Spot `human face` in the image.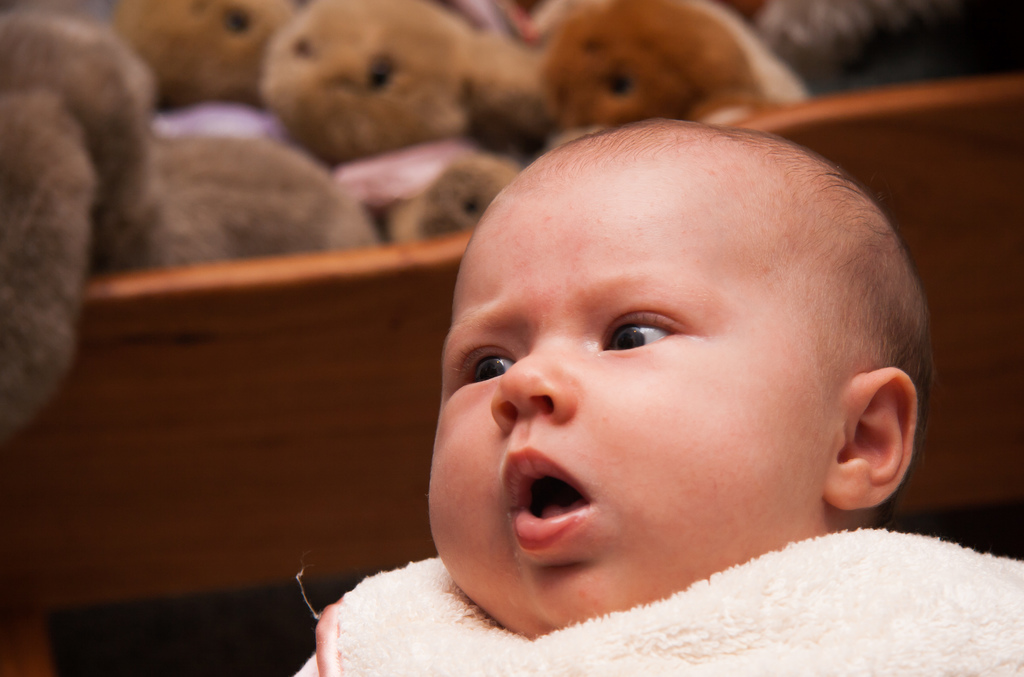
`human face` found at box=[435, 155, 838, 640].
